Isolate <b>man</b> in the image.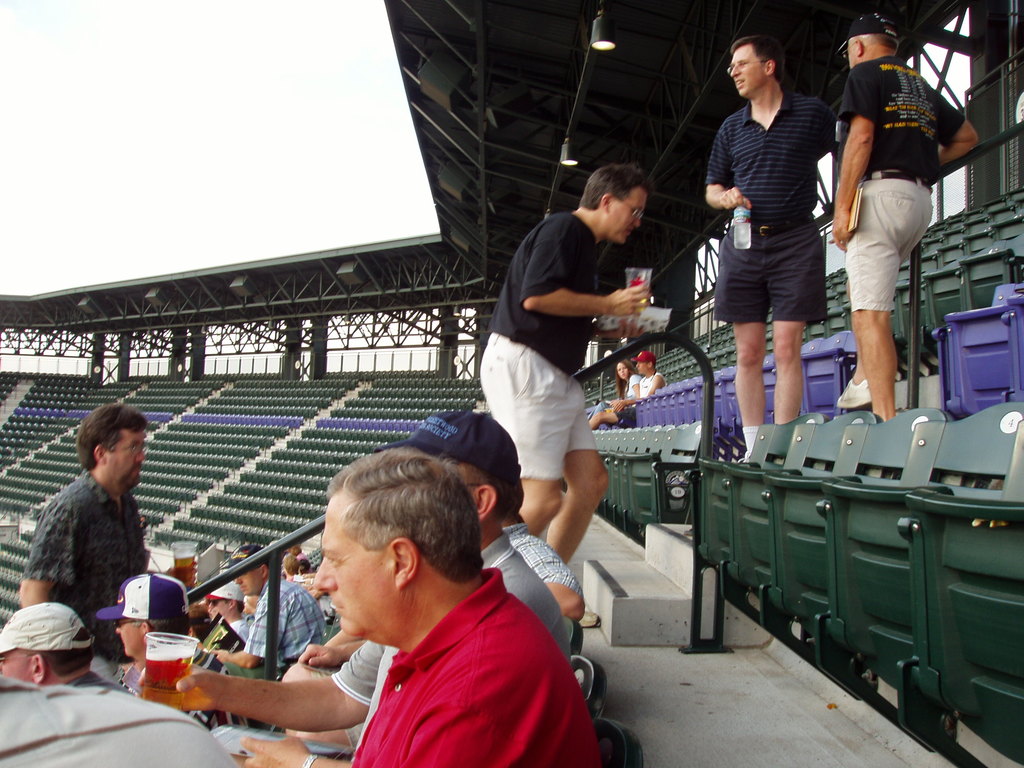
Isolated region: x1=0, y1=602, x2=128, y2=696.
